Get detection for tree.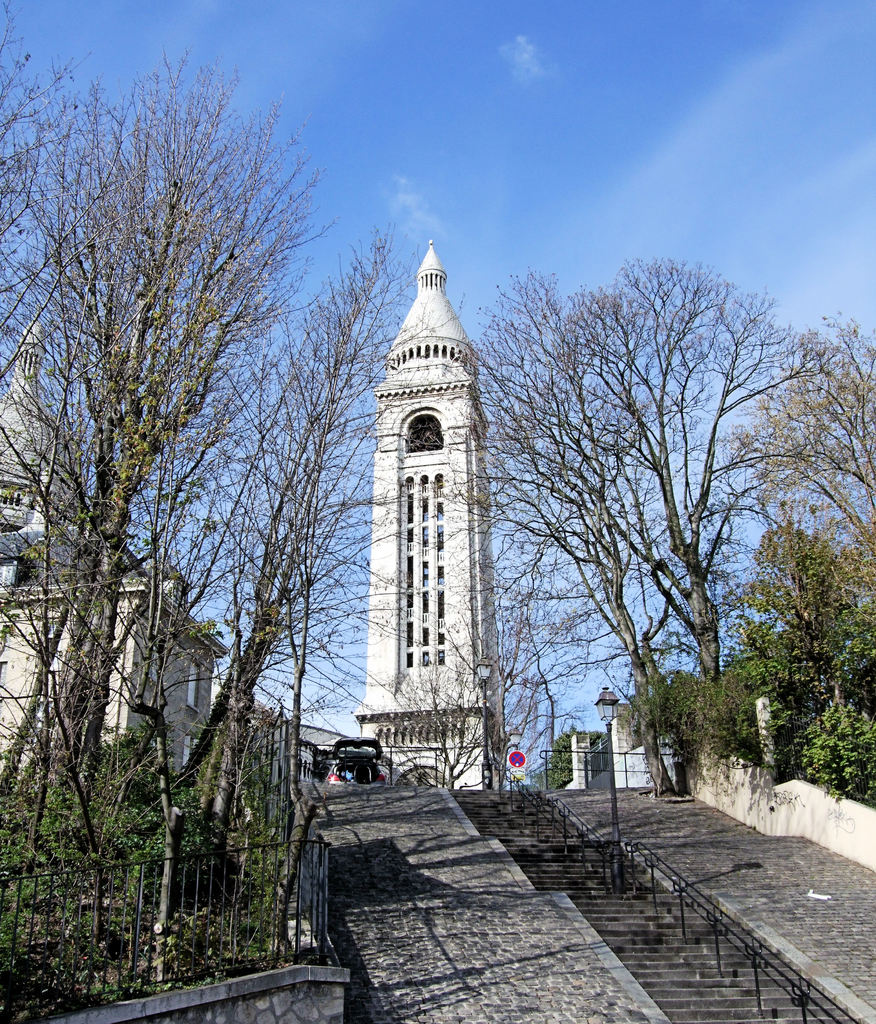
Detection: x1=716, y1=312, x2=875, y2=609.
